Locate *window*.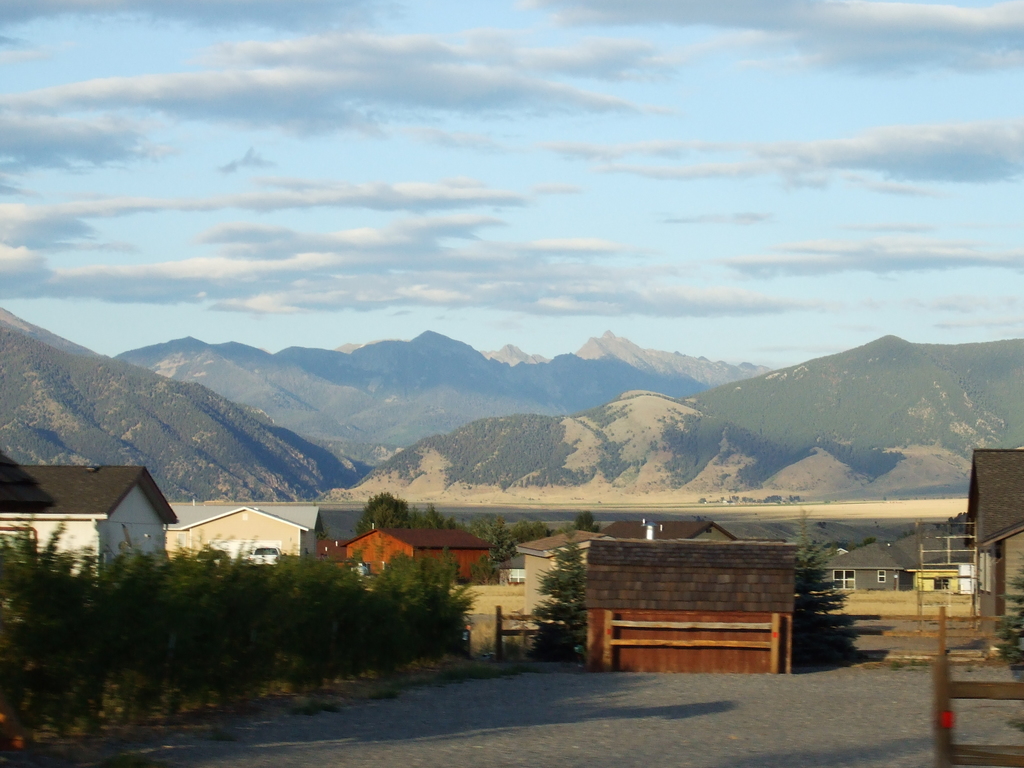
Bounding box: {"x1": 833, "y1": 570, "x2": 856, "y2": 589}.
